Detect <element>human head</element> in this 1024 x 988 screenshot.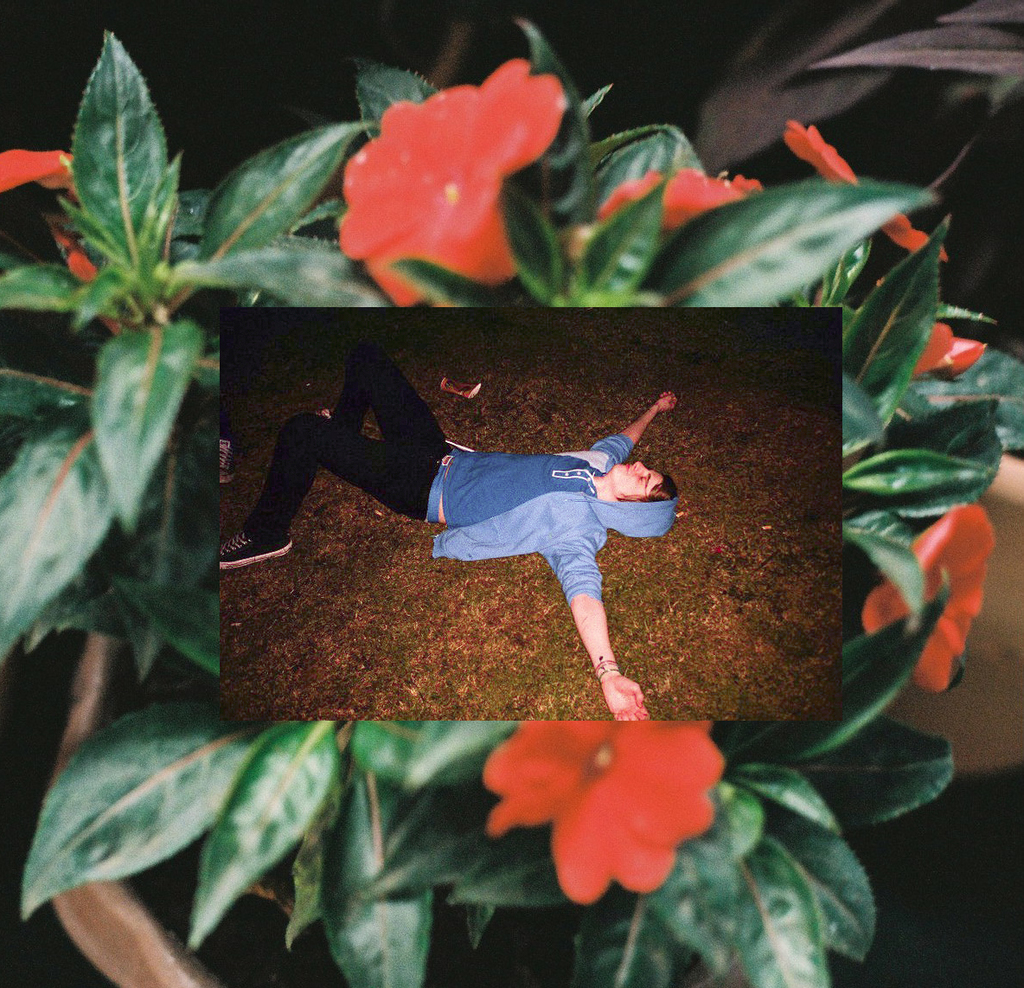
Detection: 610, 460, 673, 536.
